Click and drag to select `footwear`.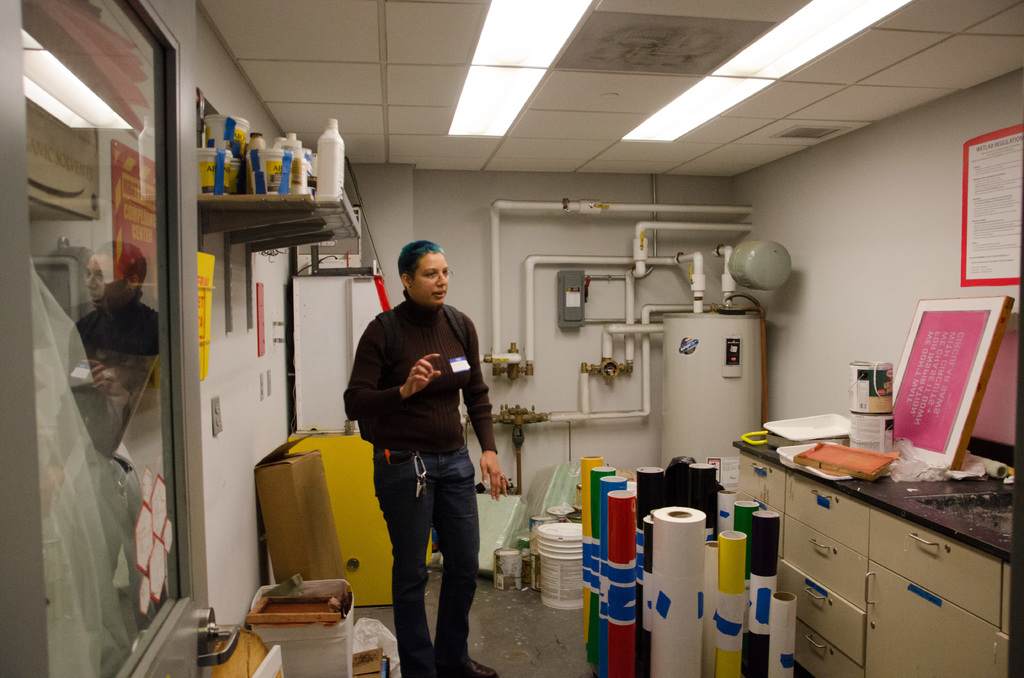
Selection: x1=438 y1=652 x2=507 y2=677.
